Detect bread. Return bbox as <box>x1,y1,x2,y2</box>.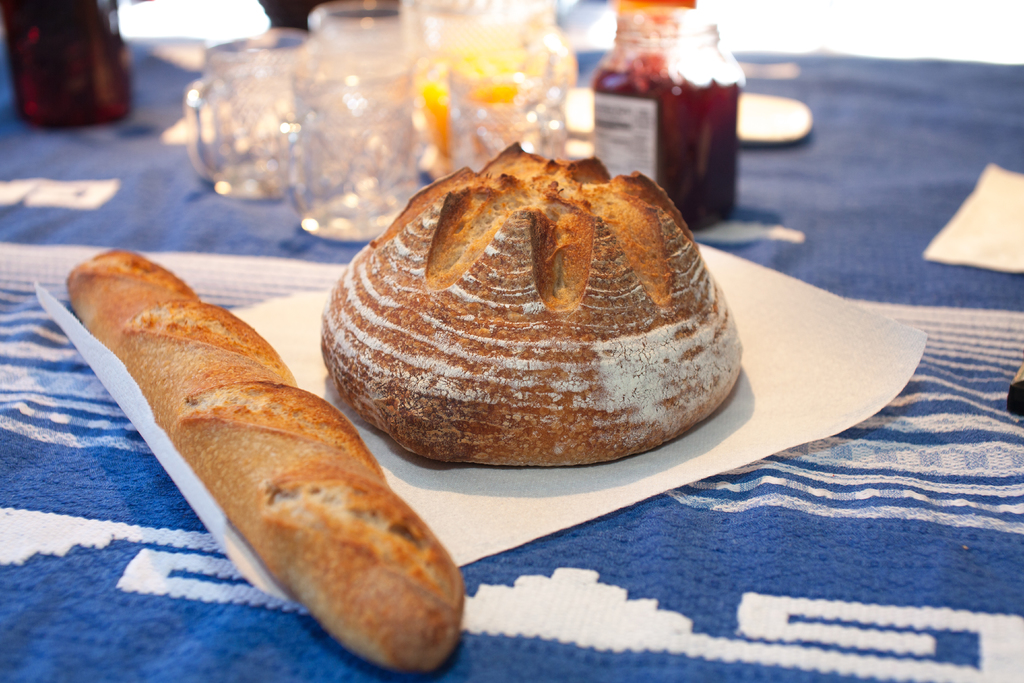
<box>65,247,472,670</box>.
